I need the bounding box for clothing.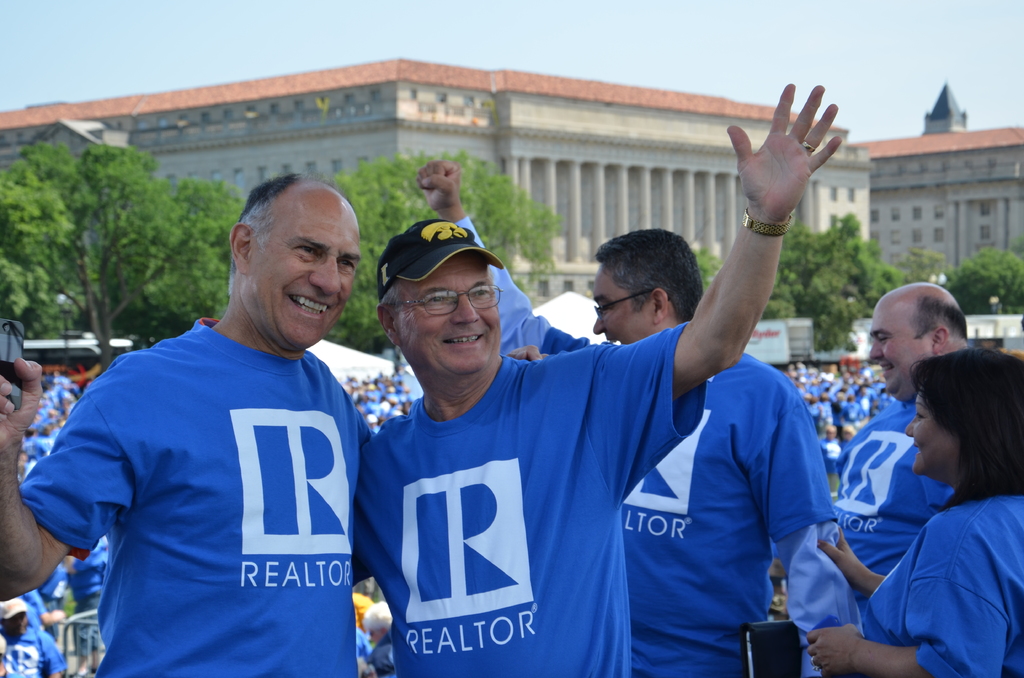
Here it is: [836, 394, 961, 596].
